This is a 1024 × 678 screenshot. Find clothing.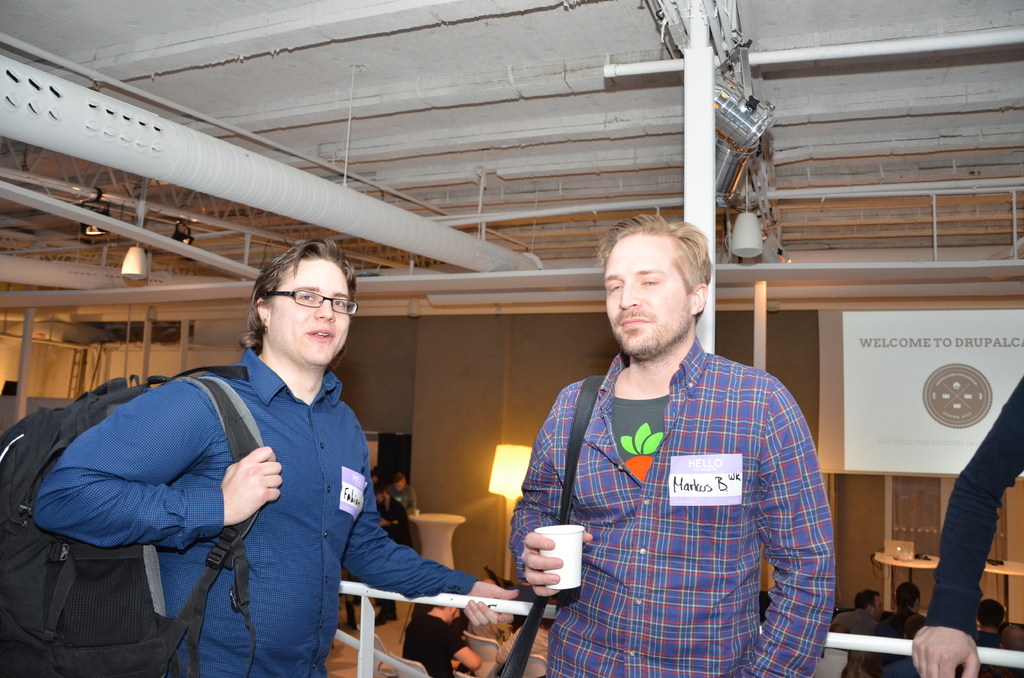
Bounding box: 33 359 481 677.
